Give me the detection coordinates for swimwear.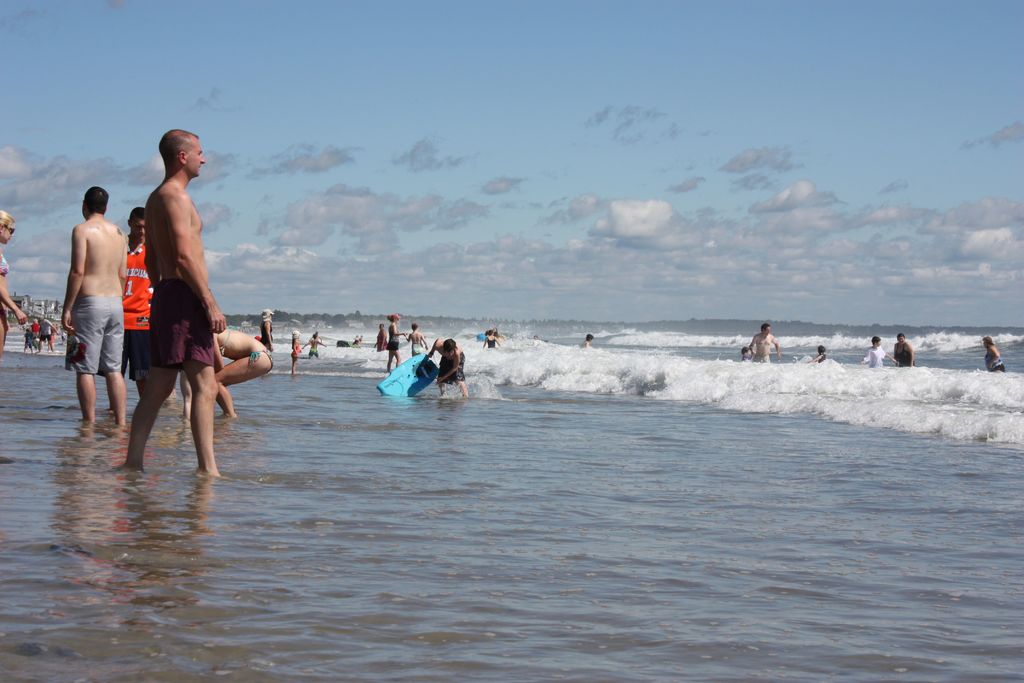
pyautogui.locateOnScreen(867, 347, 892, 368).
